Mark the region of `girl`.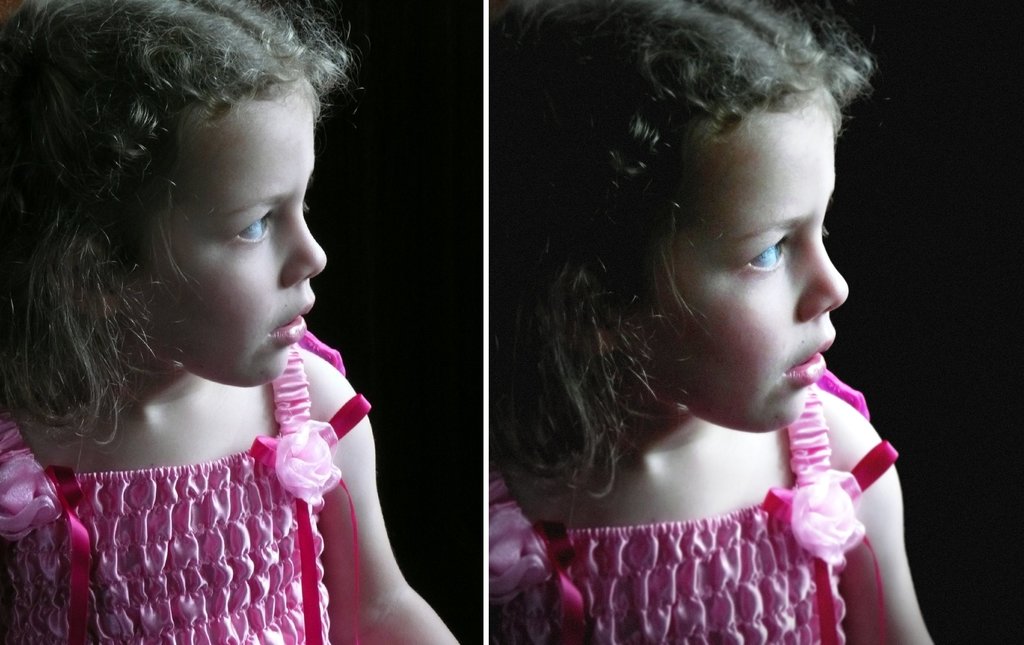
Region: [0,1,459,644].
